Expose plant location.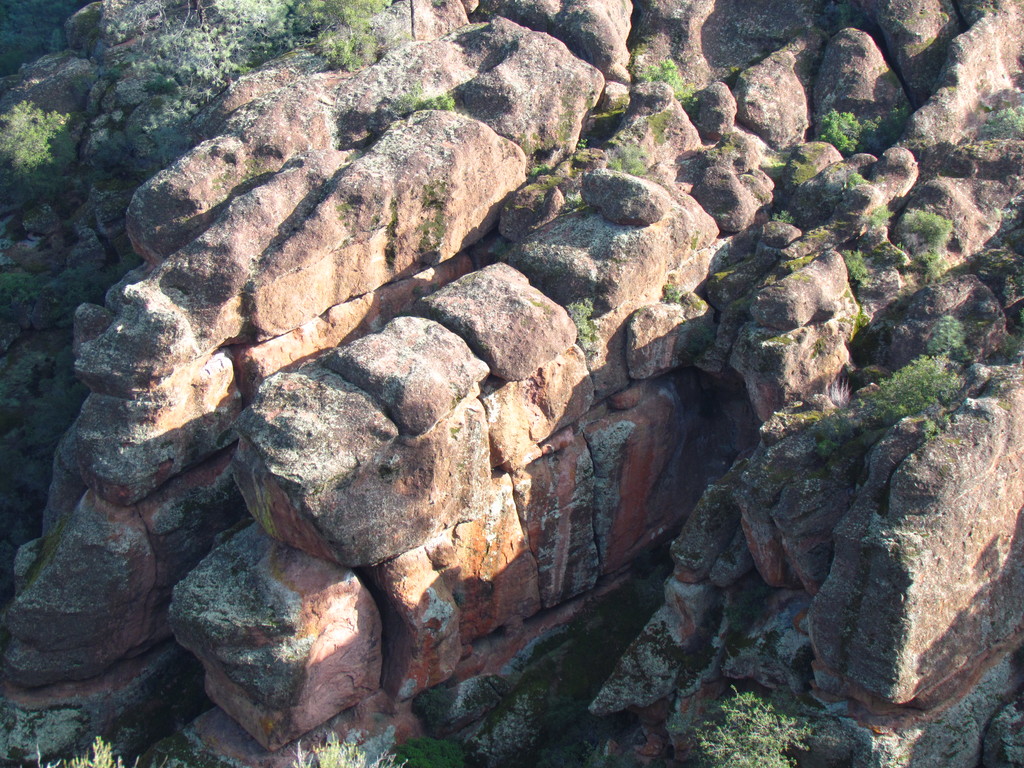
Exposed at (311, 0, 396, 69).
